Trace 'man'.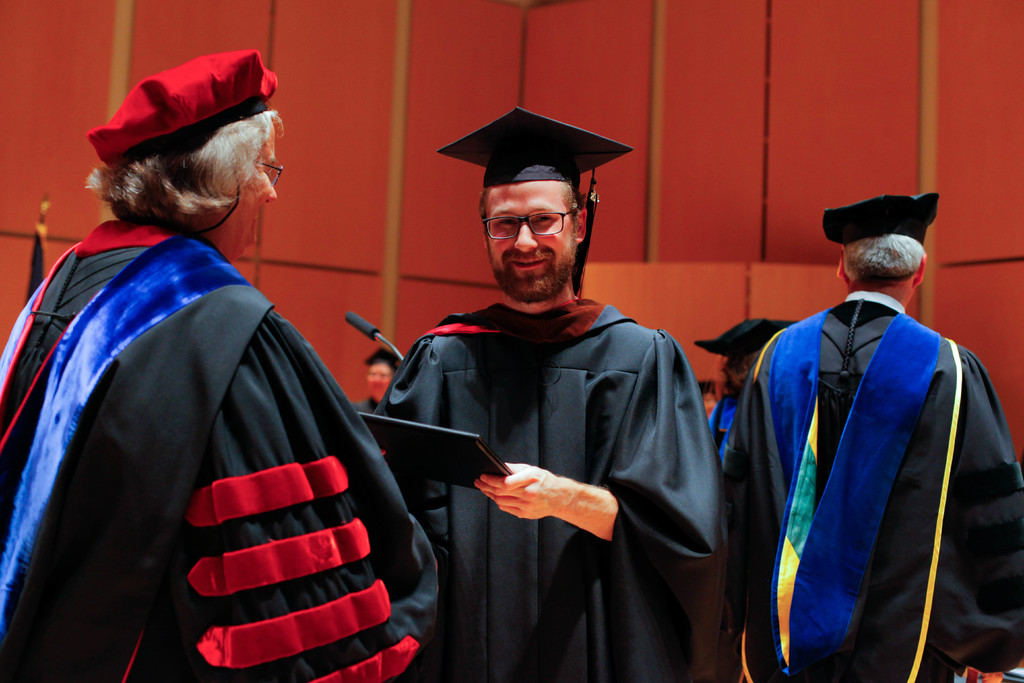
Traced to 727,199,1003,682.
